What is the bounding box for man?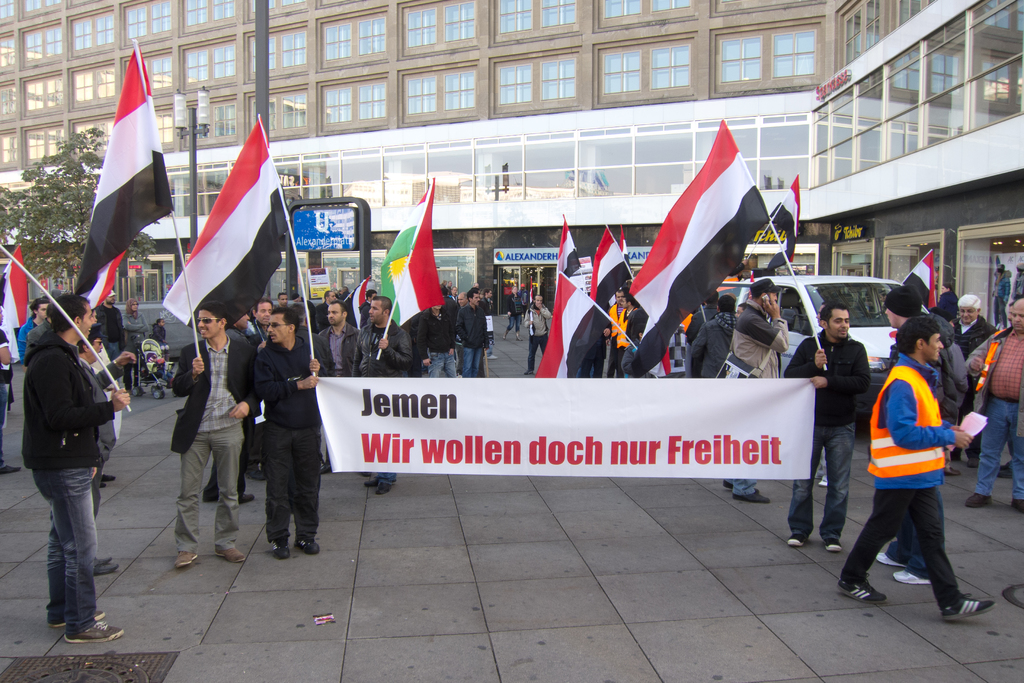
944:286:986:466.
